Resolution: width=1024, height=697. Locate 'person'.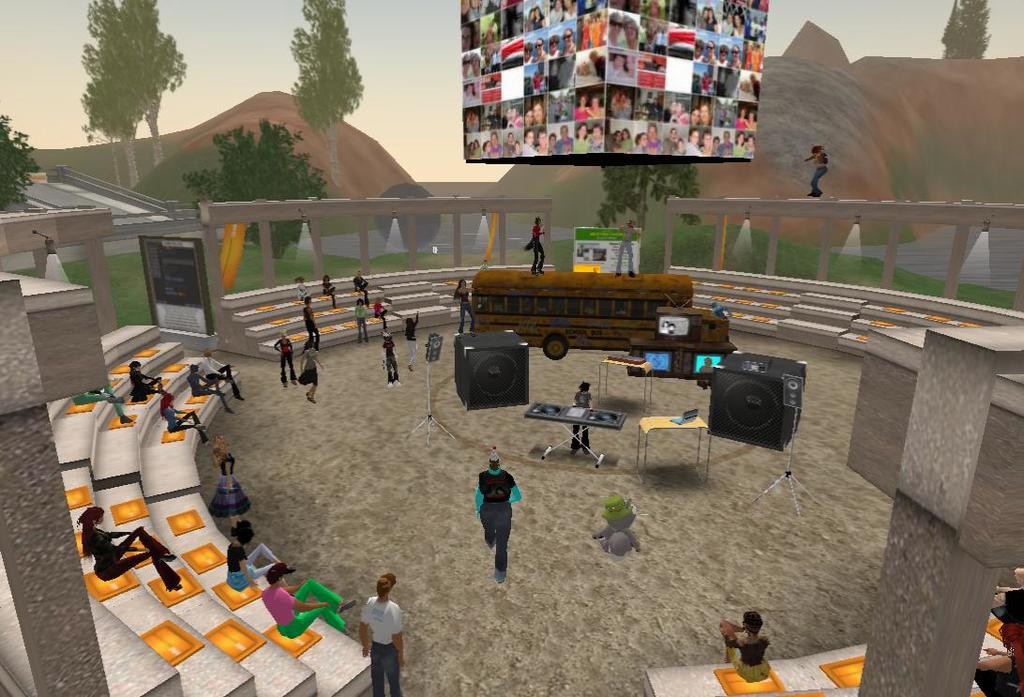
box(471, 139, 482, 156).
